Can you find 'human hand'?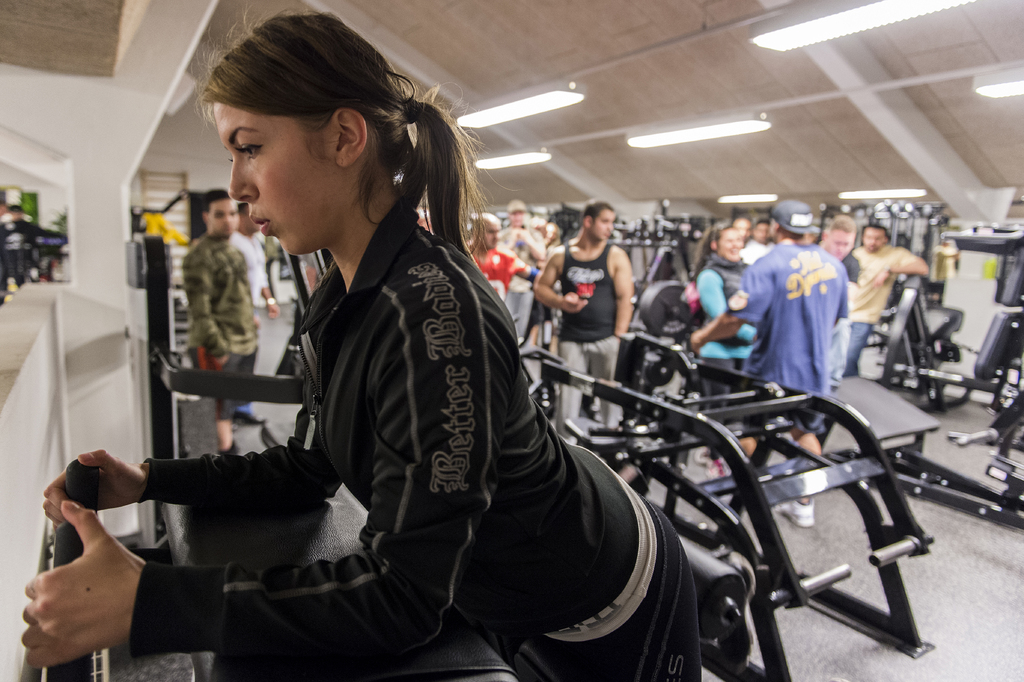
Yes, bounding box: box(266, 300, 282, 320).
